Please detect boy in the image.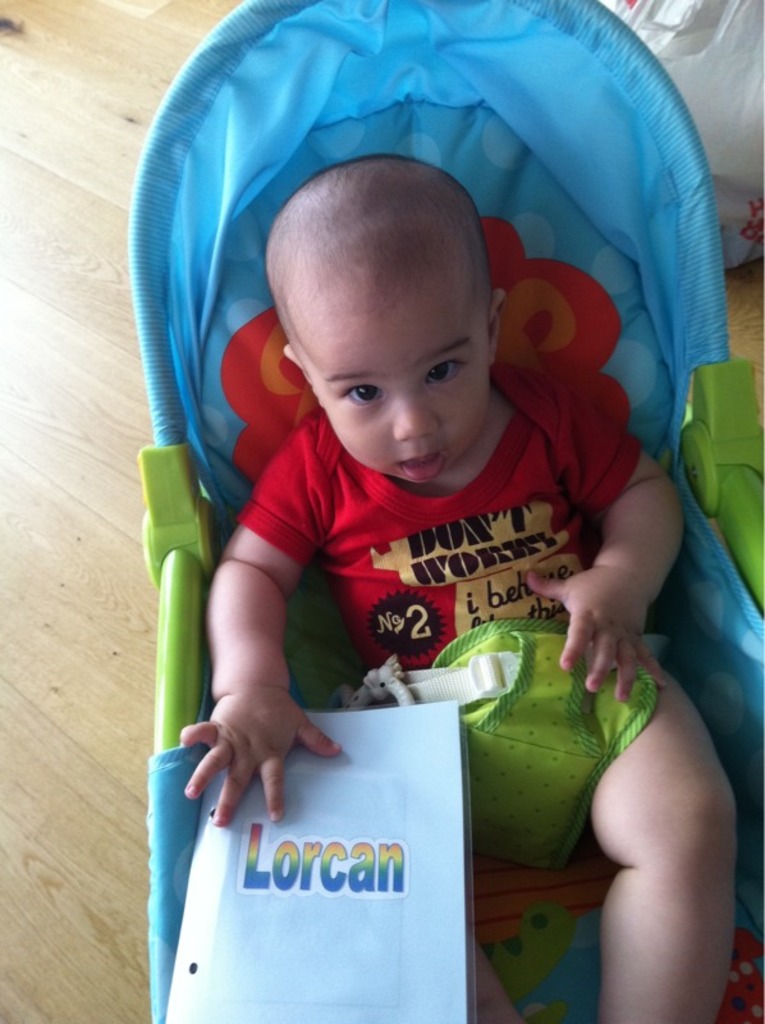
<region>171, 142, 753, 1023</region>.
